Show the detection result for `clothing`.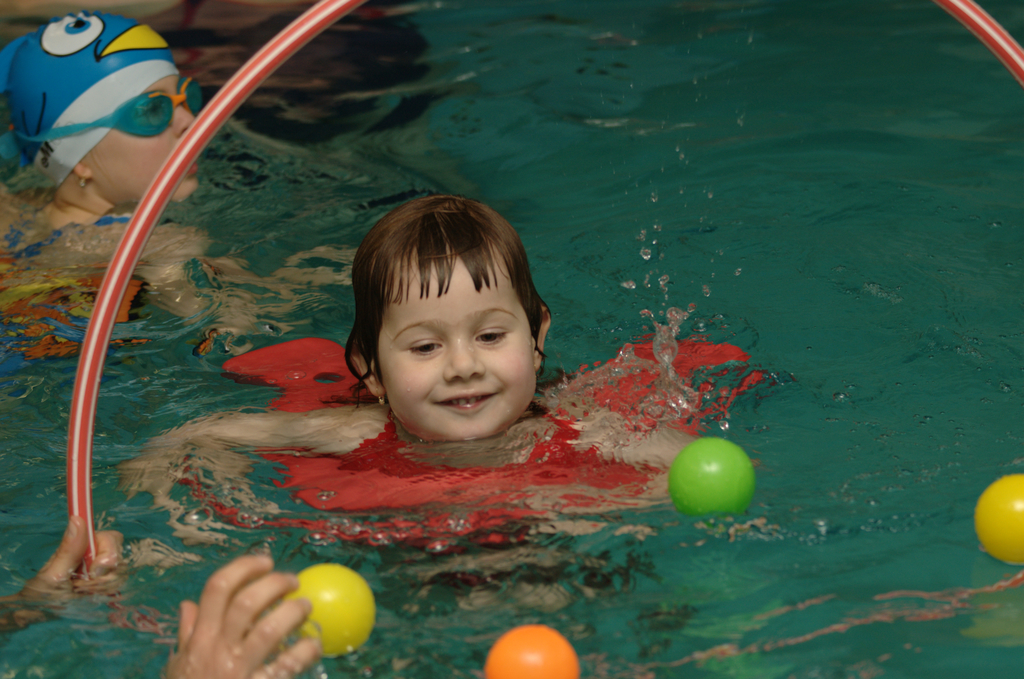
0:199:161:363.
